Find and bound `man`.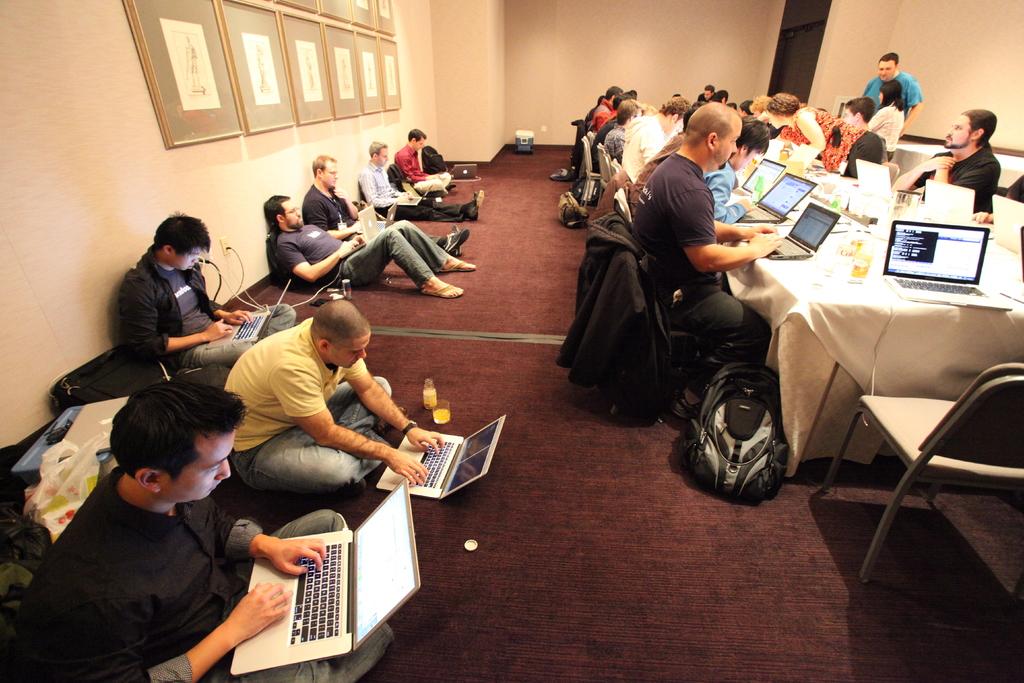
Bound: {"x1": 302, "y1": 149, "x2": 473, "y2": 263}.
